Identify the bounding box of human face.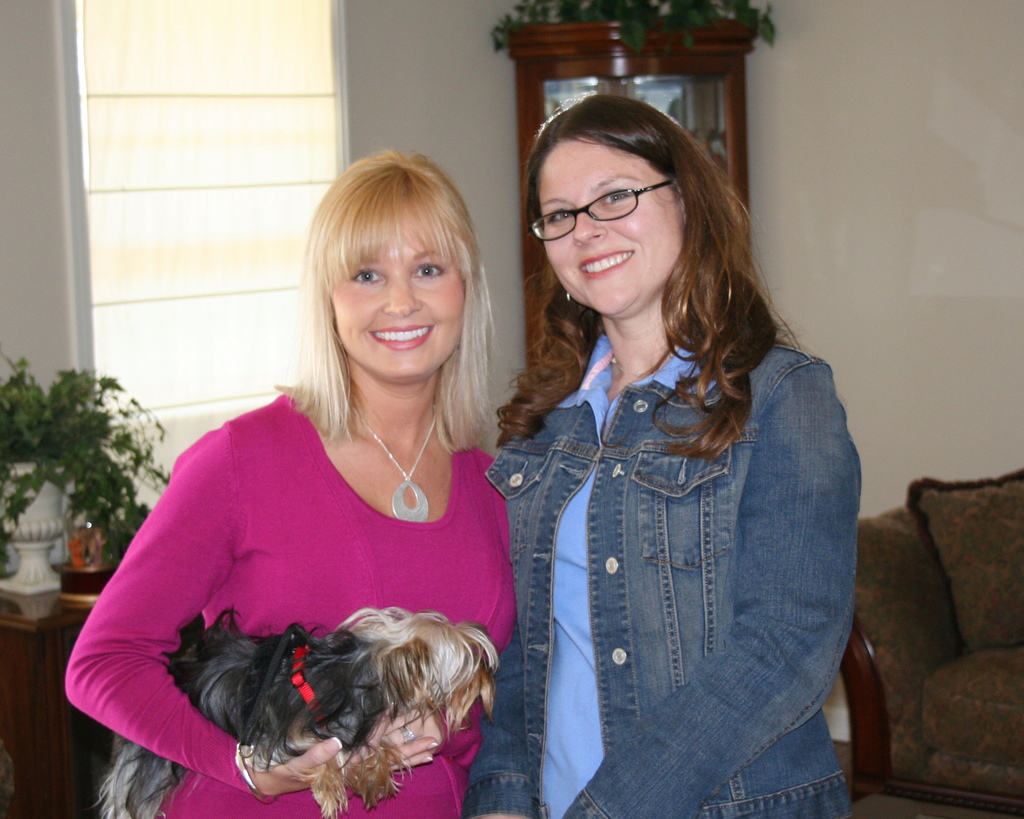
<box>326,208,468,387</box>.
